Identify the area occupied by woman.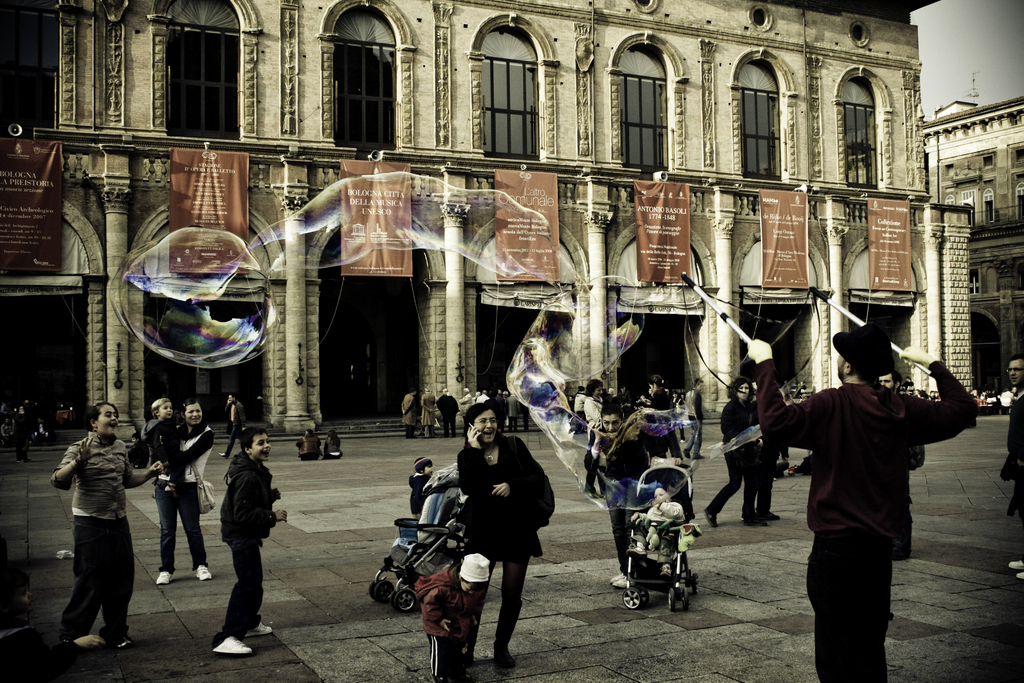
Area: rect(445, 393, 550, 675).
